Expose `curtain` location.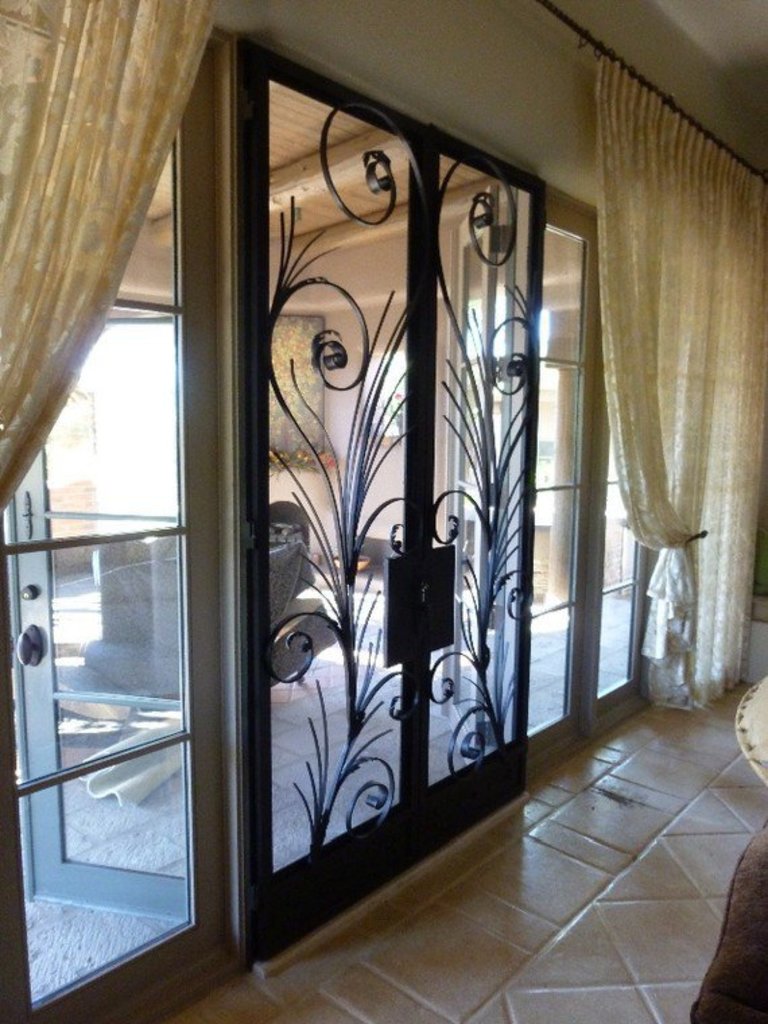
Exposed at (0, 0, 213, 517).
